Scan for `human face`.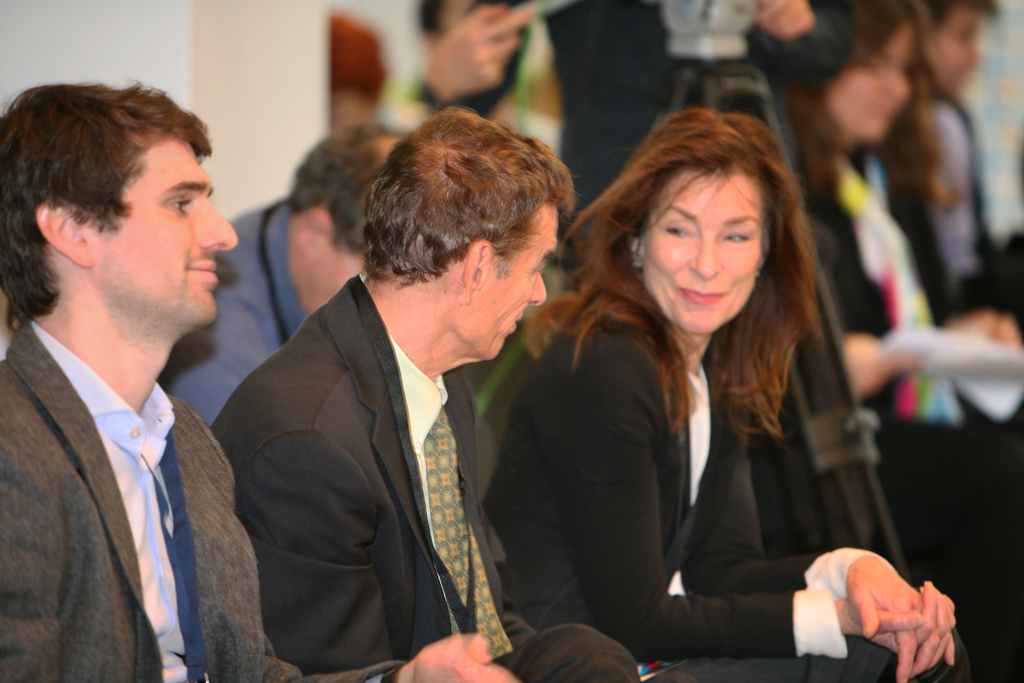
Scan result: Rect(478, 208, 553, 364).
